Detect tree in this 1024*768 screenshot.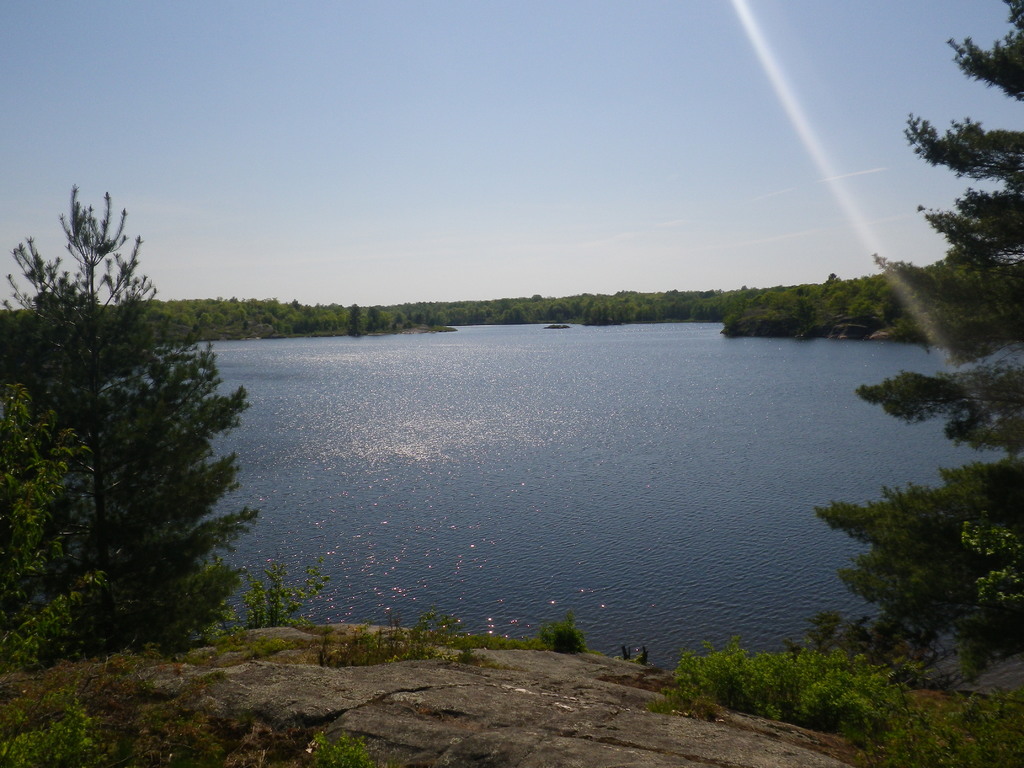
Detection: box(0, 280, 1023, 339).
